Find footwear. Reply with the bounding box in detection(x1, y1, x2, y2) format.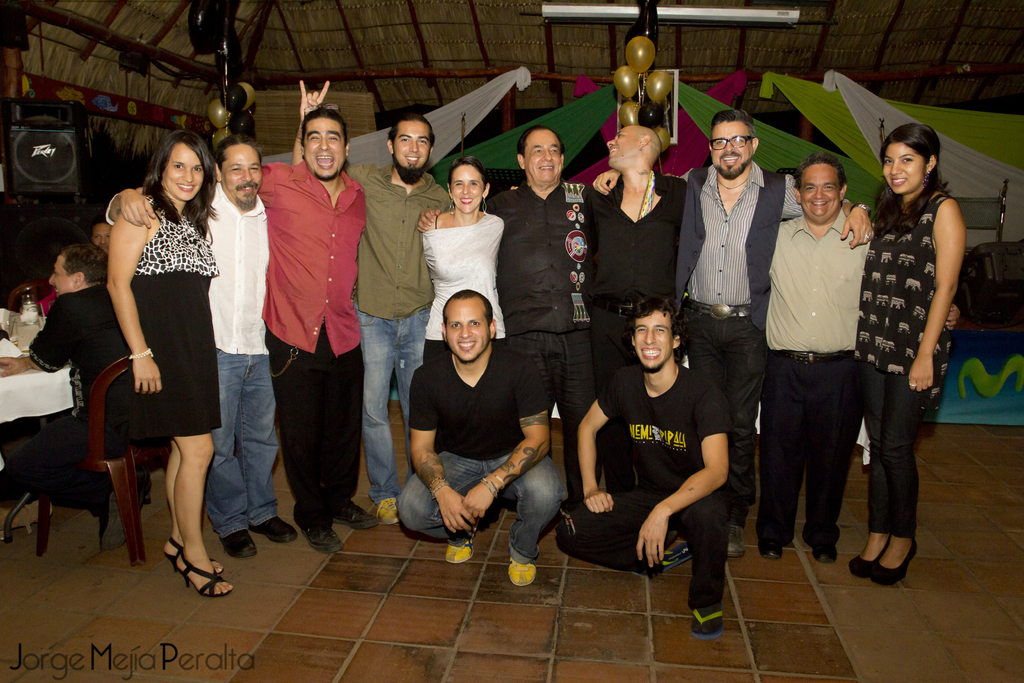
detection(728, 525, 743, 557).
